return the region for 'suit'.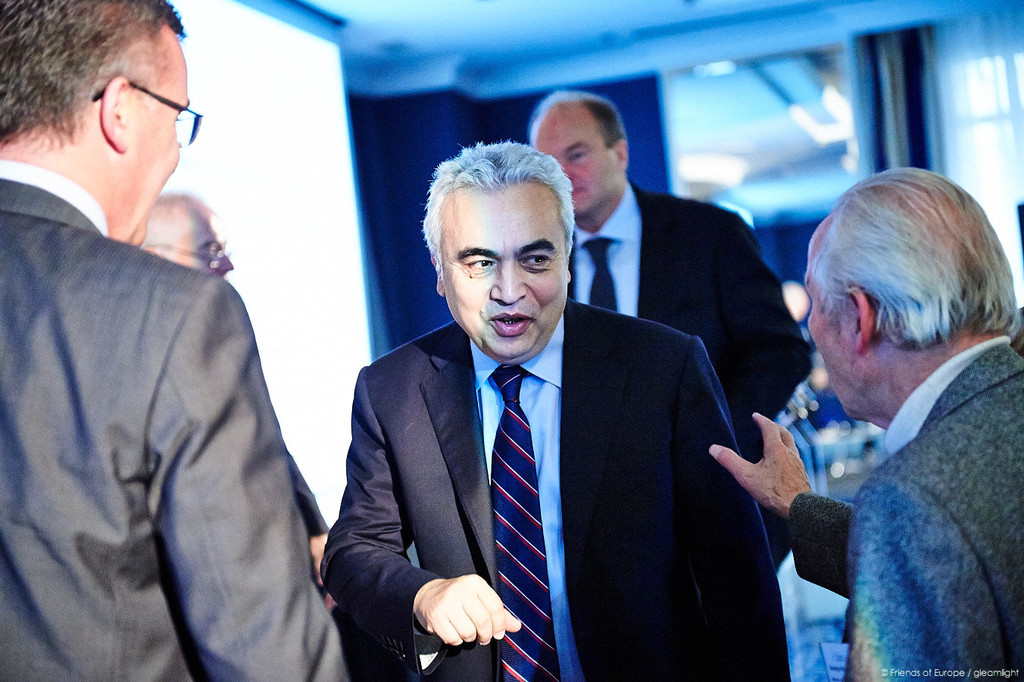
(320, 298, 791, 681).
